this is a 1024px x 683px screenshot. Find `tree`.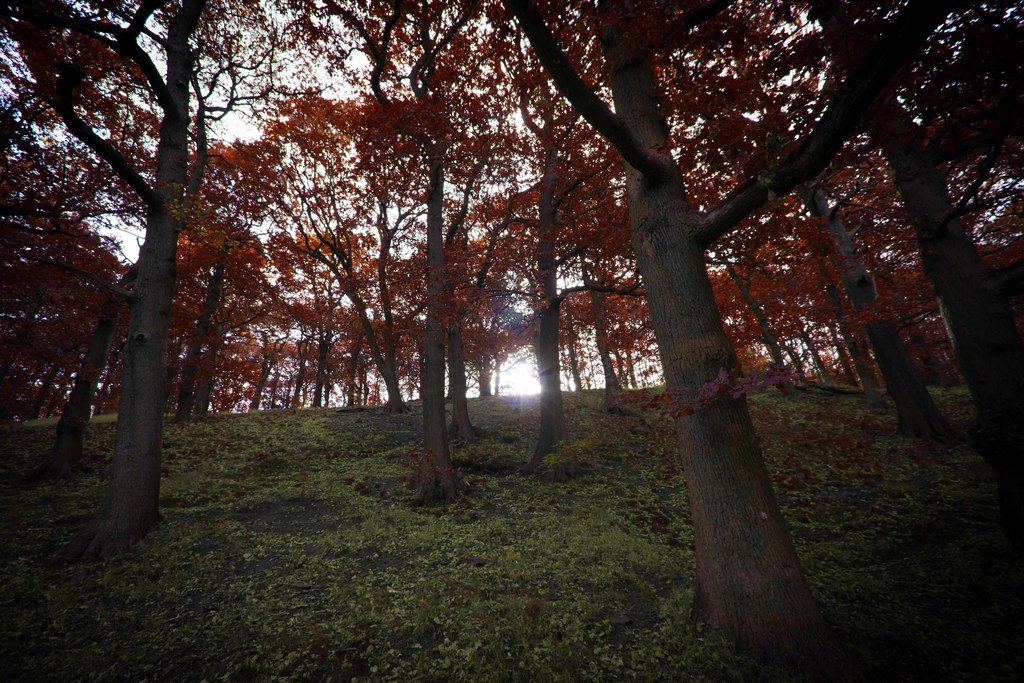
Bounding box: left=33, top=15, right=262, bottom=554.
